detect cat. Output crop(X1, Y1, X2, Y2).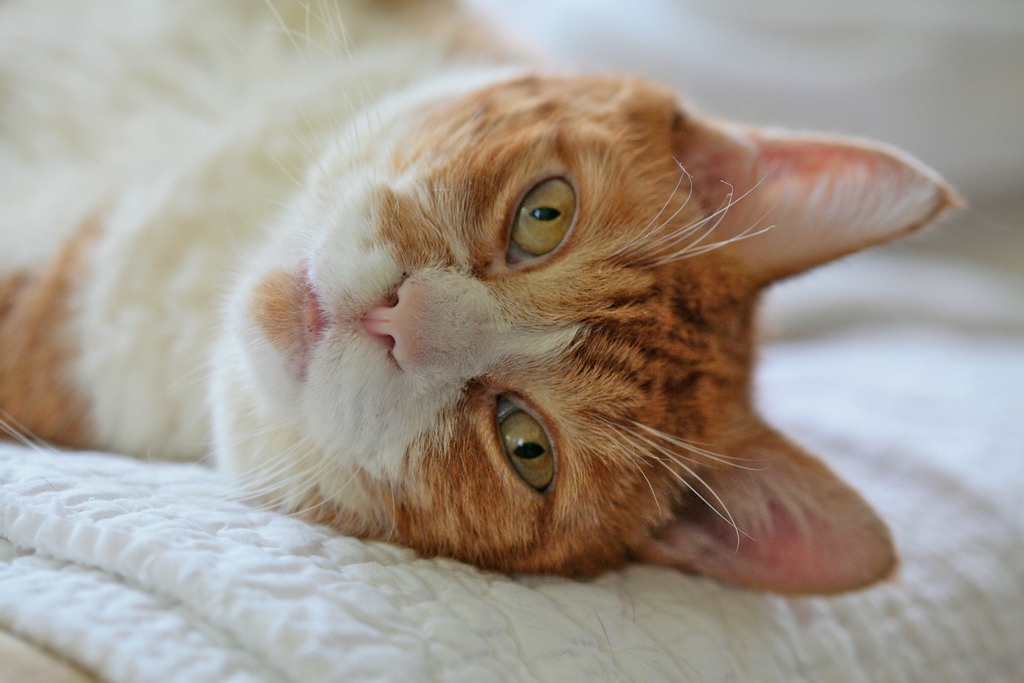
crop(0, 0, 968, 597).
